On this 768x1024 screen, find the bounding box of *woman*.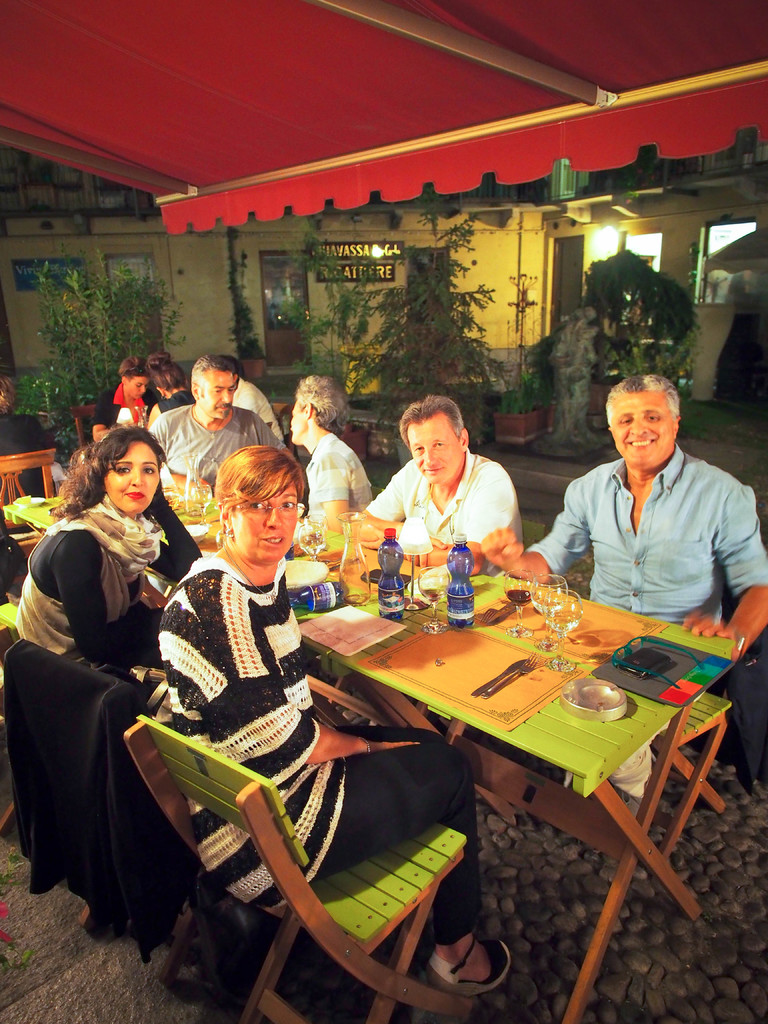
Bounding box: select_region(145, 353, 198, 442).
